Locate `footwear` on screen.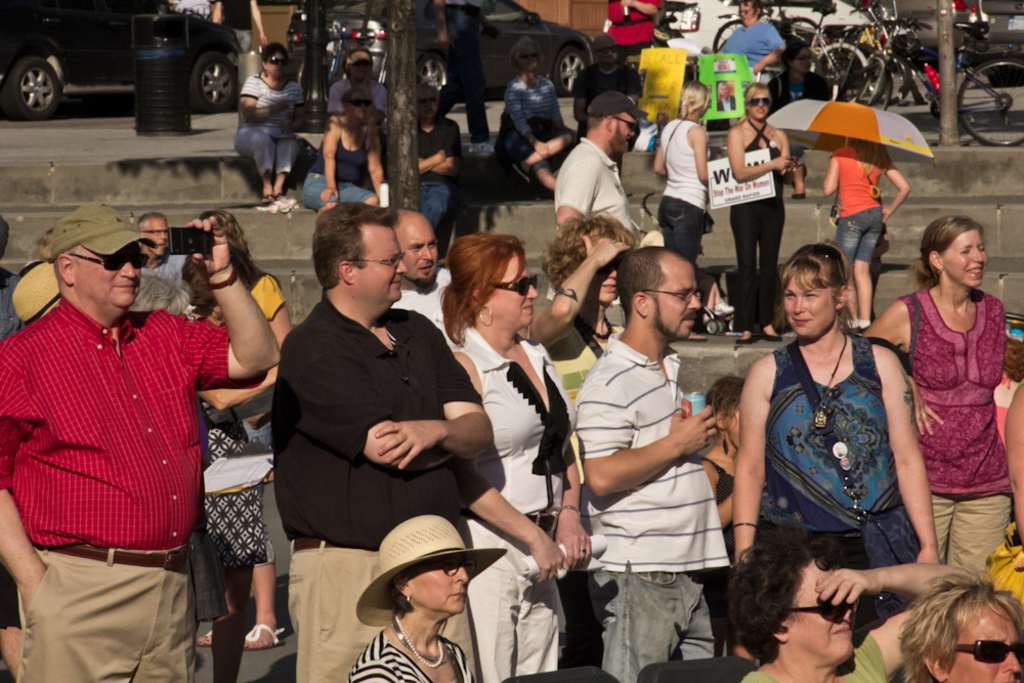
On screen at box=[471, 140, 497, 159].
